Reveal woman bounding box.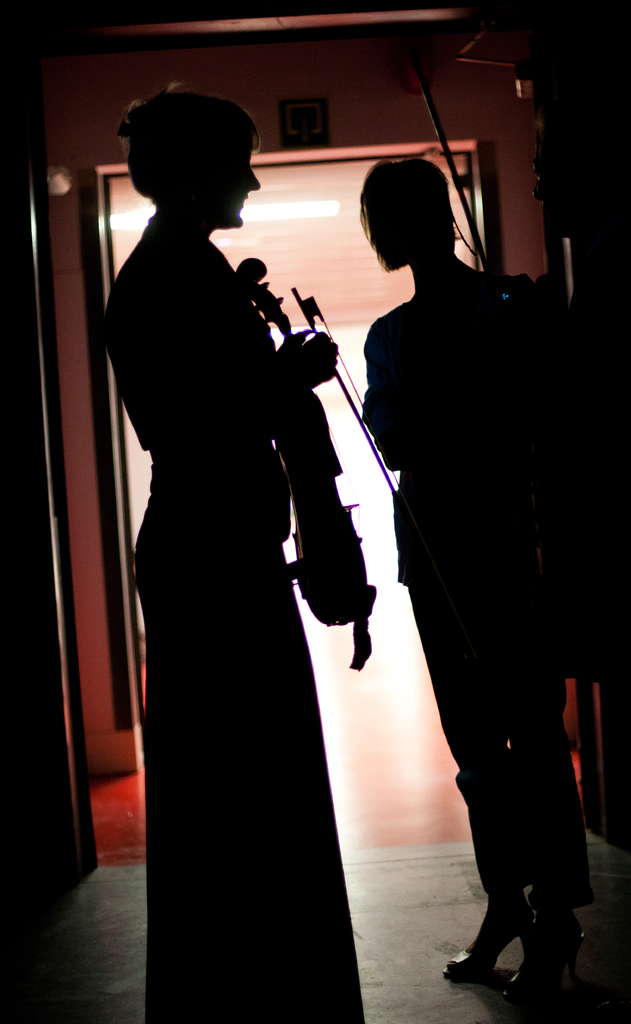
Revealed: [x1=102, y1=79, x2=367, y2=1023].
